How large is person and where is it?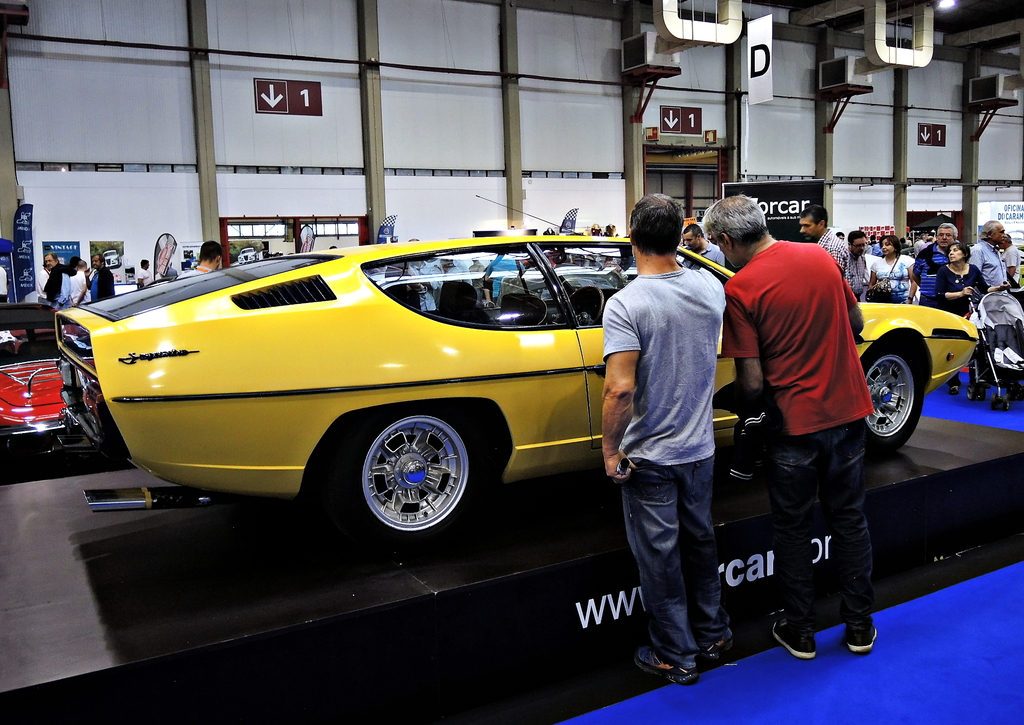
Bounding box: pyautogui.locateOnScreen(45, 251, 73, 307).
